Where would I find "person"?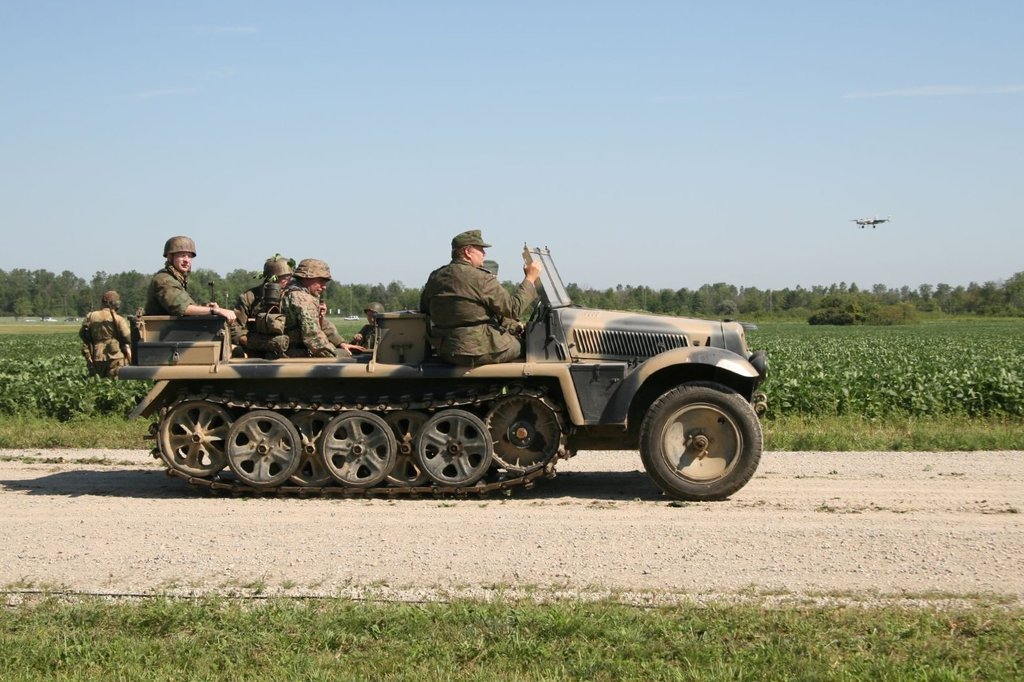
At box=[145, 231, 238, 321].
